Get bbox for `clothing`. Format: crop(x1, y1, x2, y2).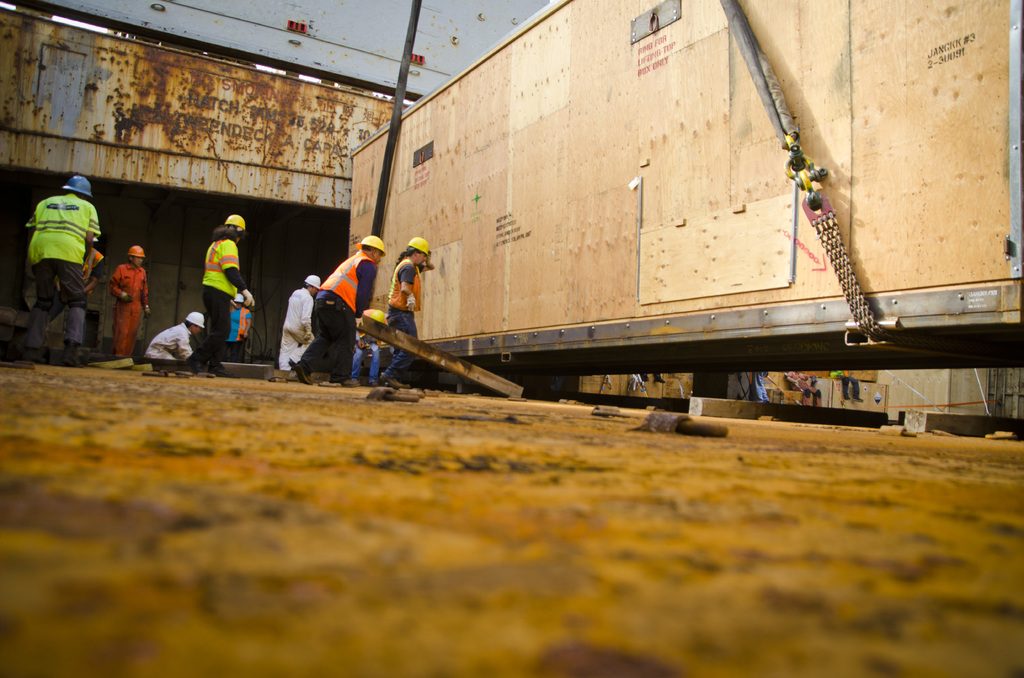
crop(107, 262, 150, 359).
